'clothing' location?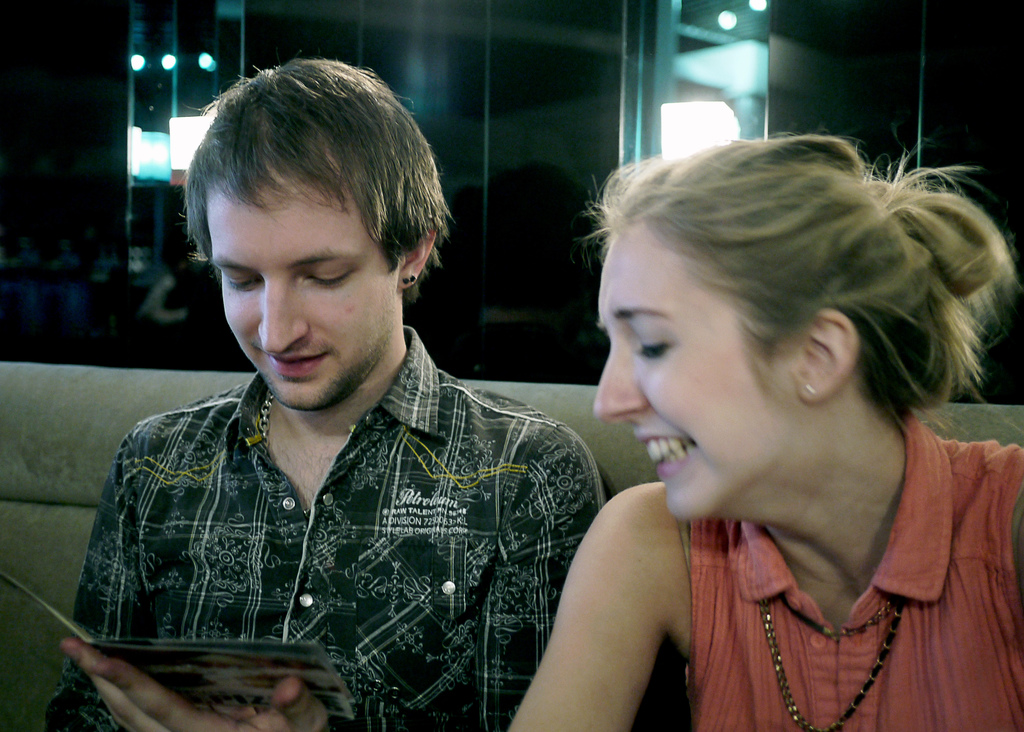
left=80, top=256, right=595, bottom=706
